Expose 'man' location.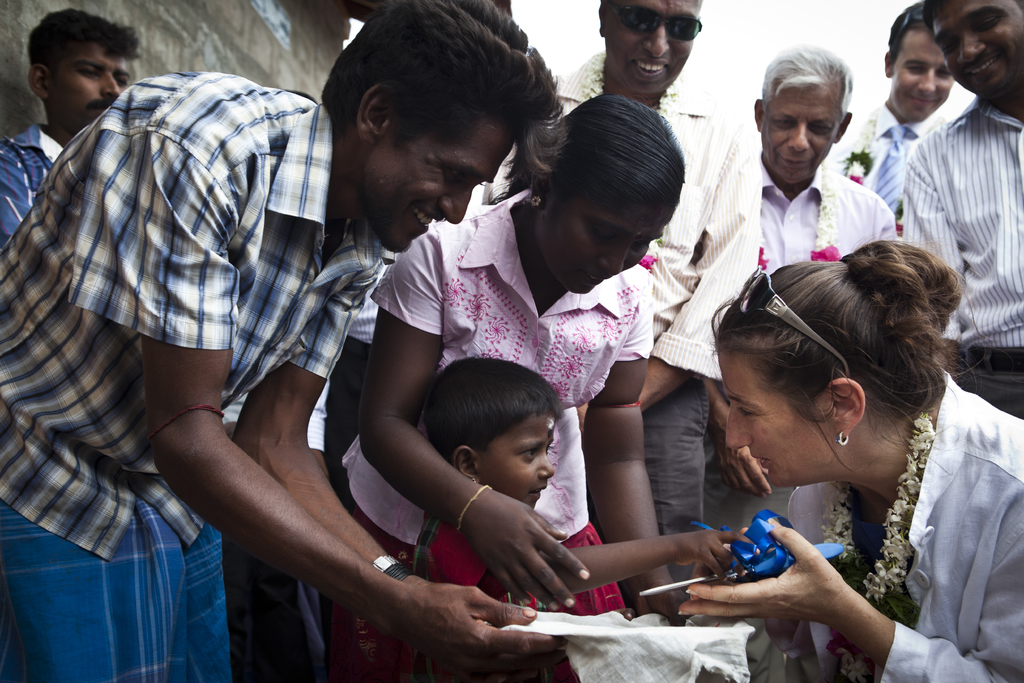
Exposed at detection(900, 0, 1023, 420).
